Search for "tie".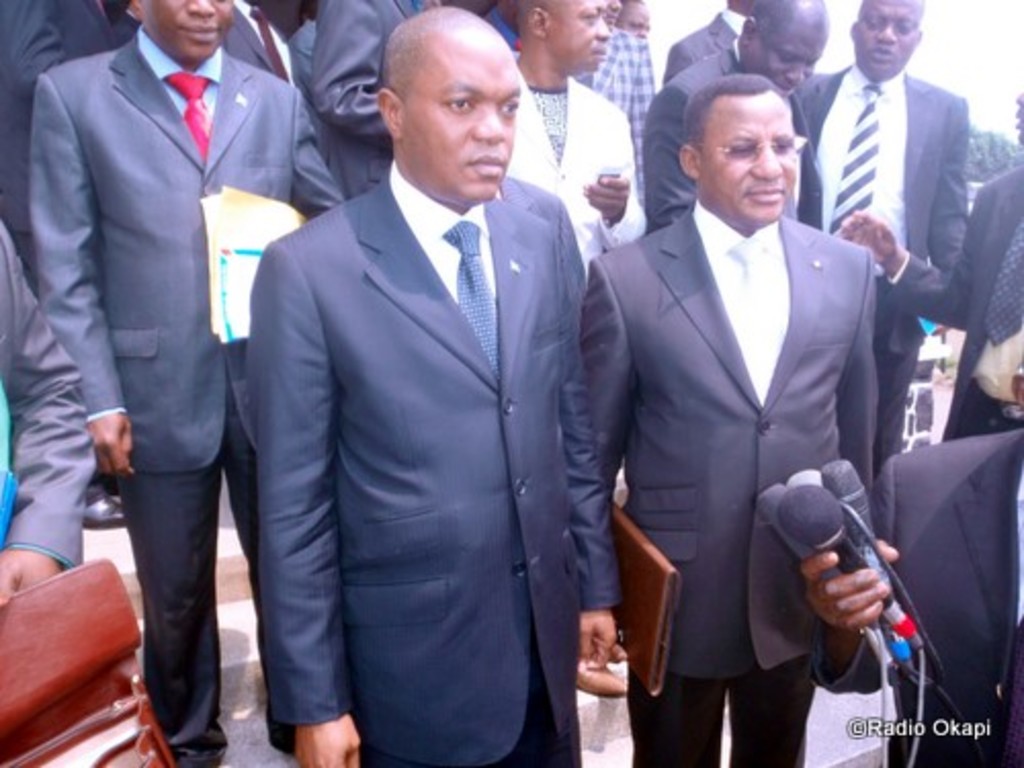
Found at 823:84:883:231.
